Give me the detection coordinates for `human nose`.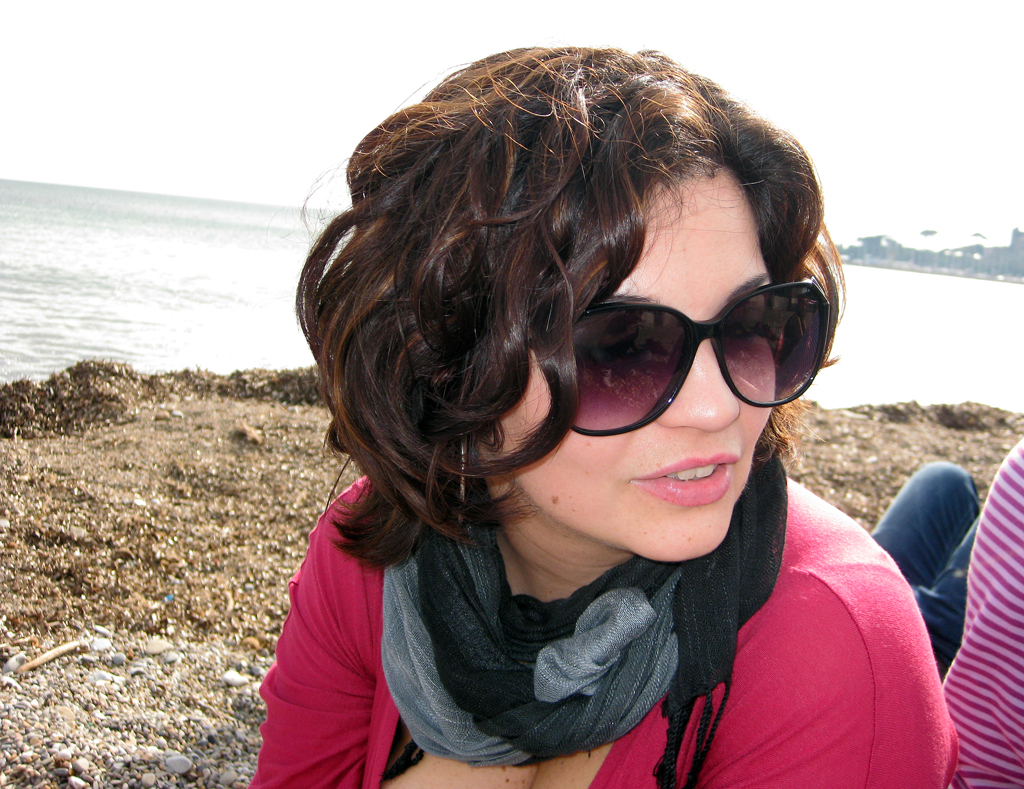
<bbox>645, 311, 741, 434</bbox>.
